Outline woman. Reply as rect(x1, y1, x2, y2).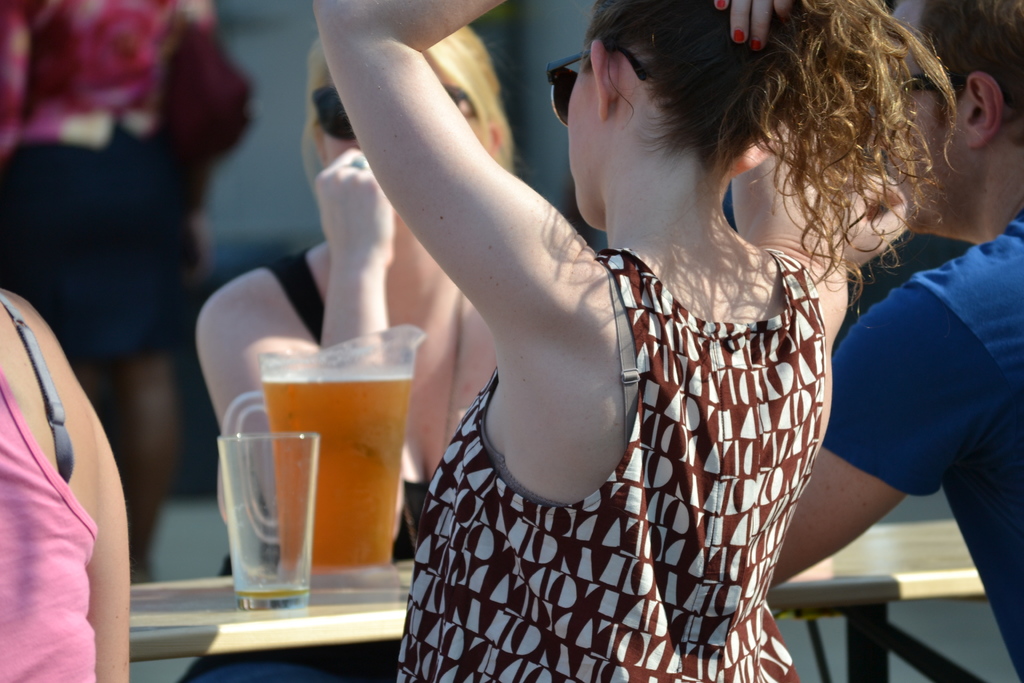
rect(178, 26, 530, 682).
